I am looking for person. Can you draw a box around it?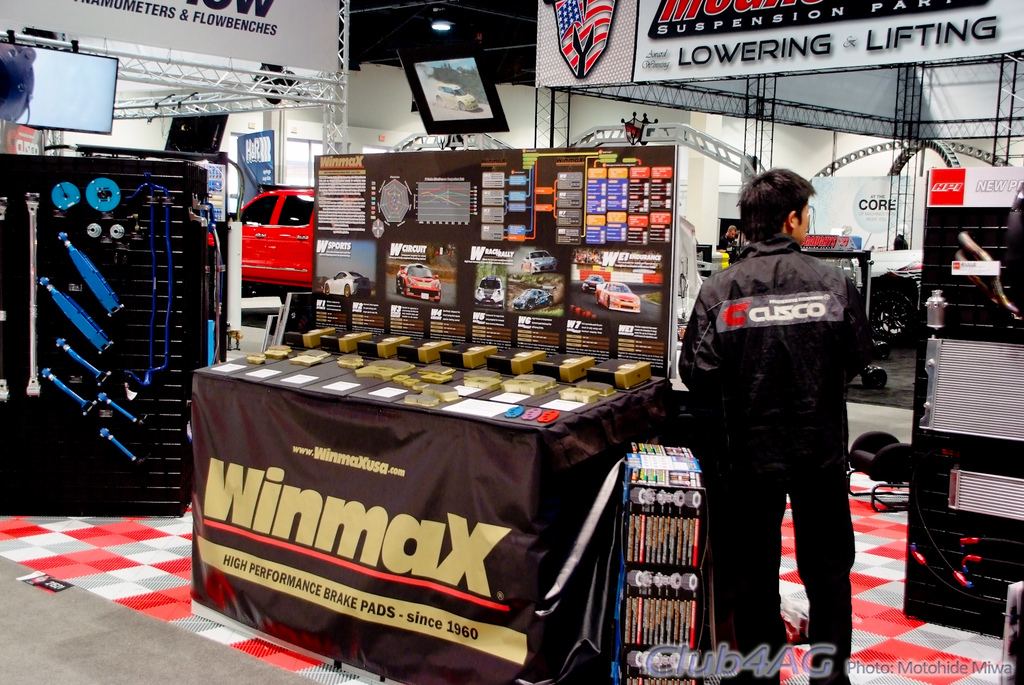
Sure, the bounding box is (x1=721, y1=224, x2=740, y2=261).
